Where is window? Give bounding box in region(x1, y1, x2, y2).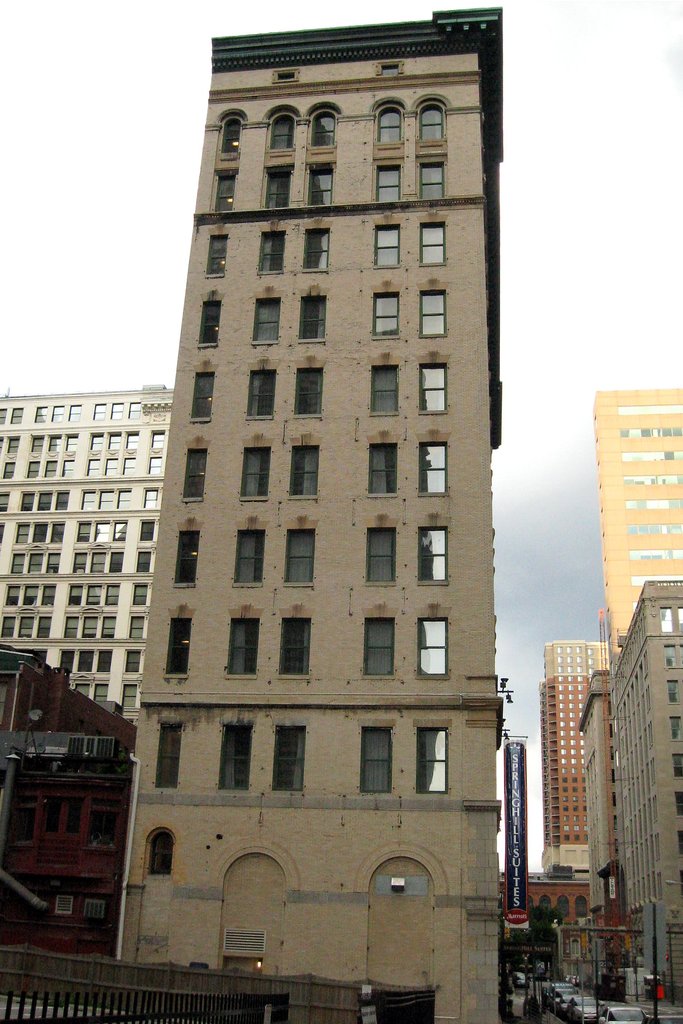
region(415, 615, 447, 684).
